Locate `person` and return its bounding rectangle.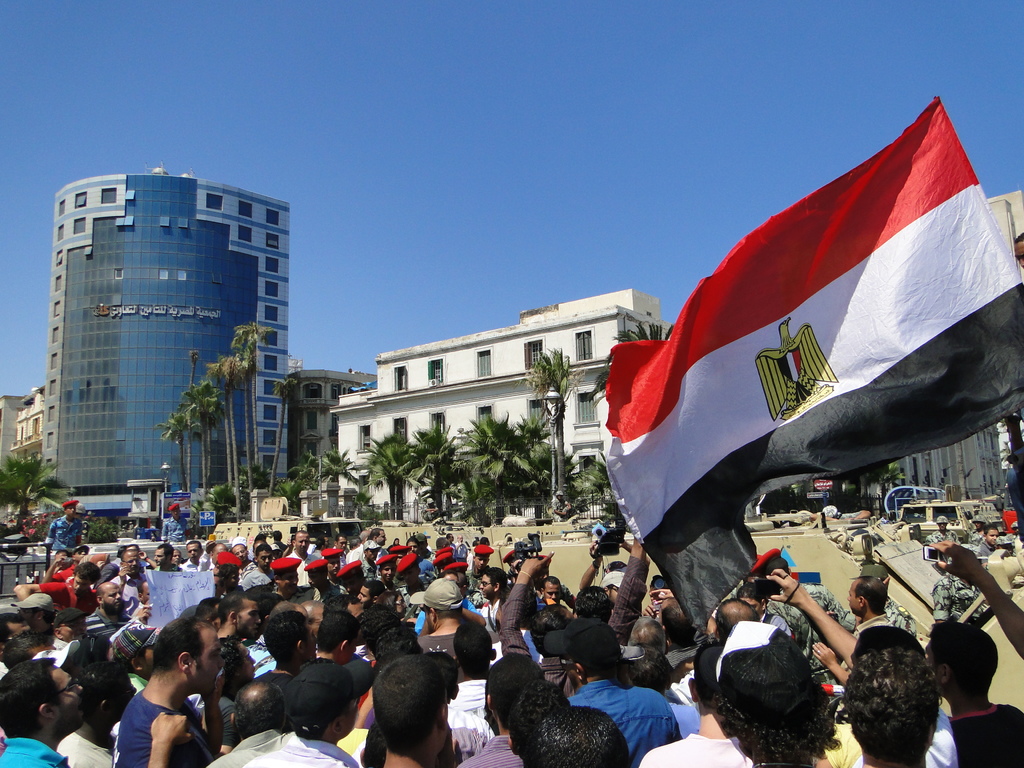
161 504 188 540.
